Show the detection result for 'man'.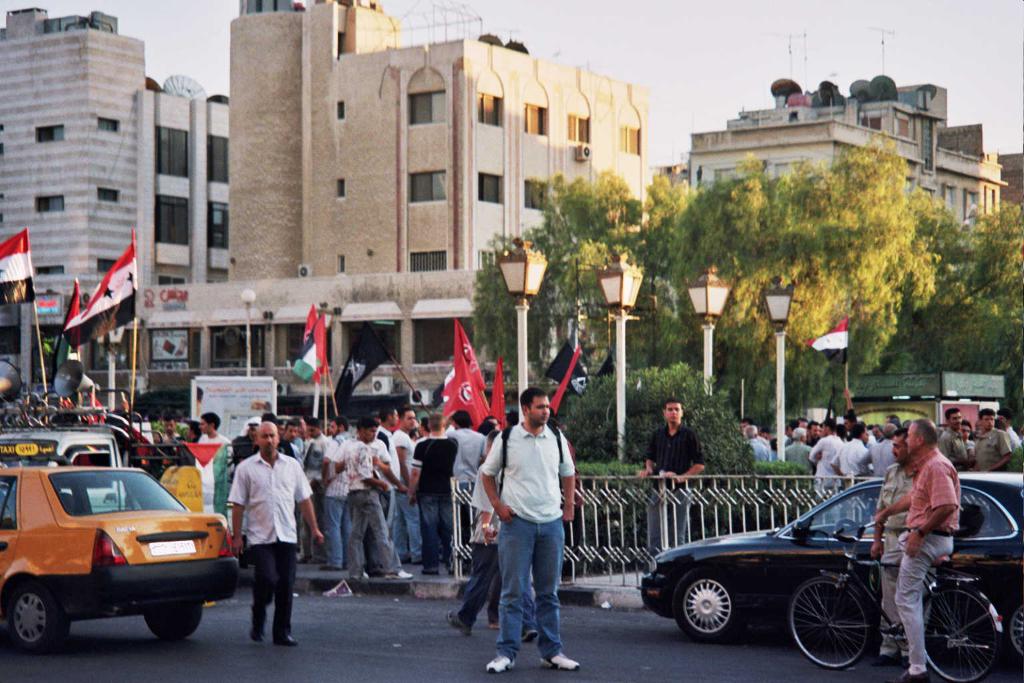
[x1=866, y1=423, x2=921, y2=668].
